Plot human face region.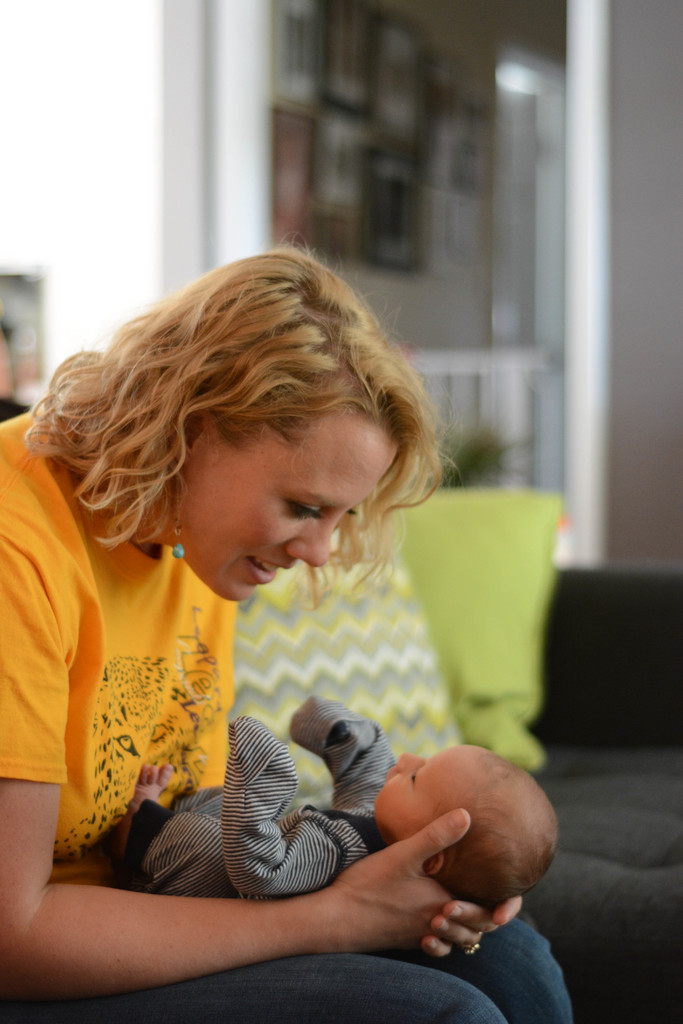
Plotted at bbox=(367, 739, 475, 846).
